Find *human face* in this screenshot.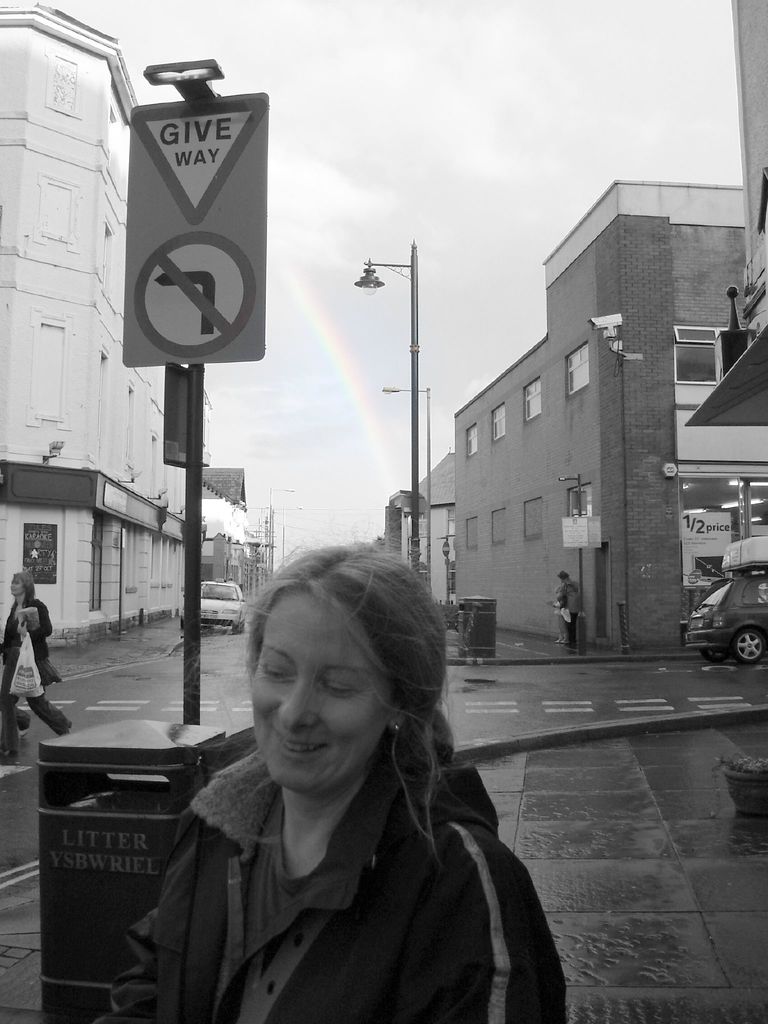
The bounding box for *human face* is select_region(238, 588, 404, 804).
